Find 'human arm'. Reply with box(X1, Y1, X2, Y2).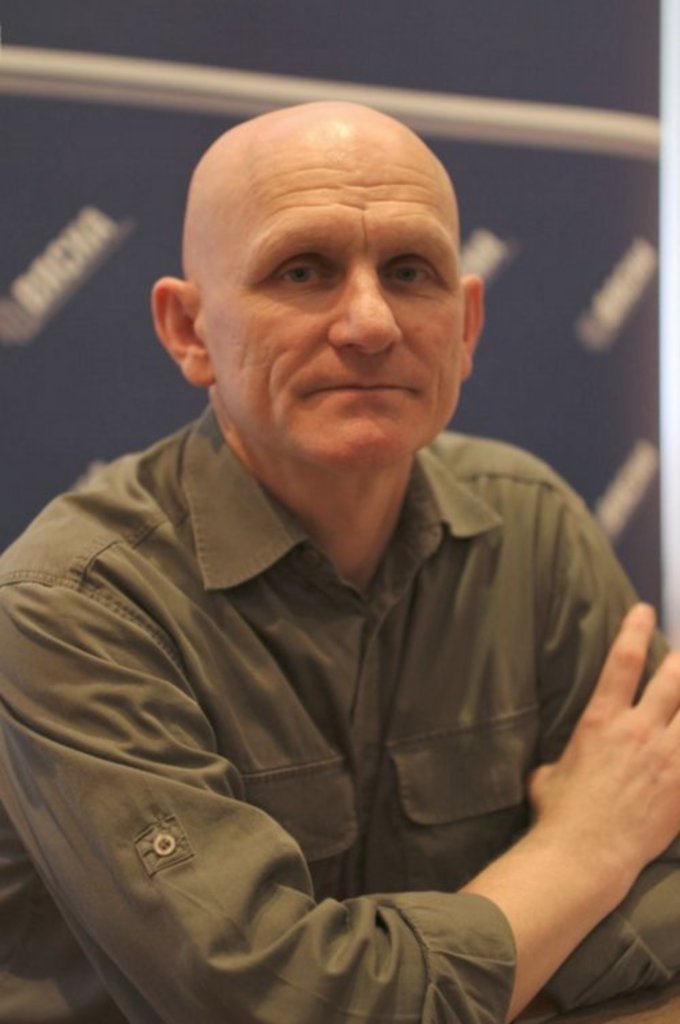
box(456, 604, 679, 1023).
